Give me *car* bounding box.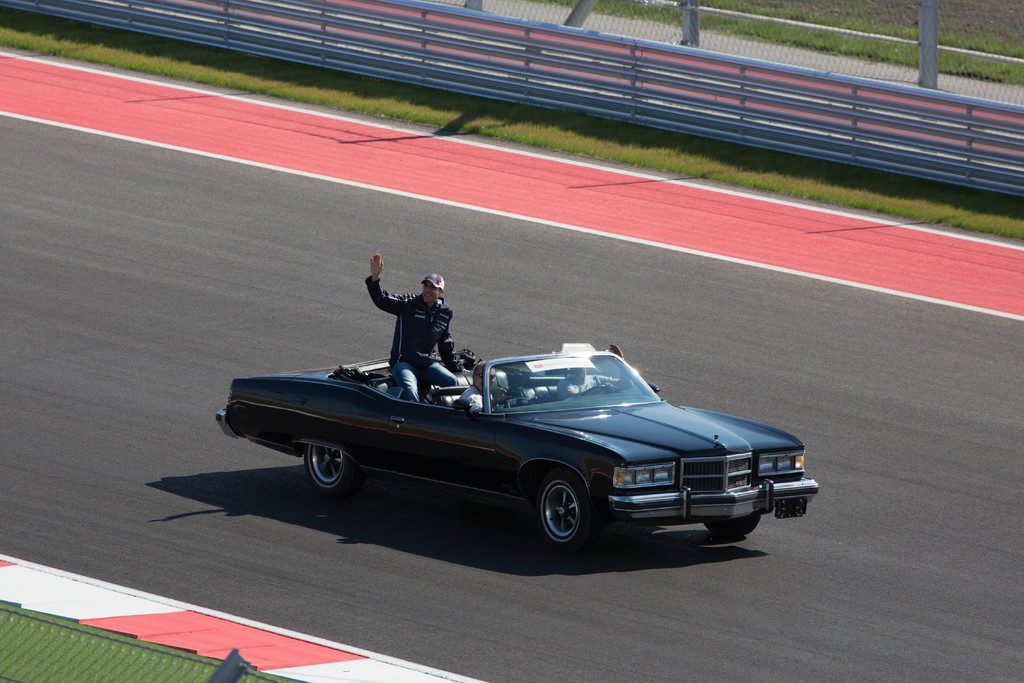
(left=215, top=343, right=821, bottom=552).
